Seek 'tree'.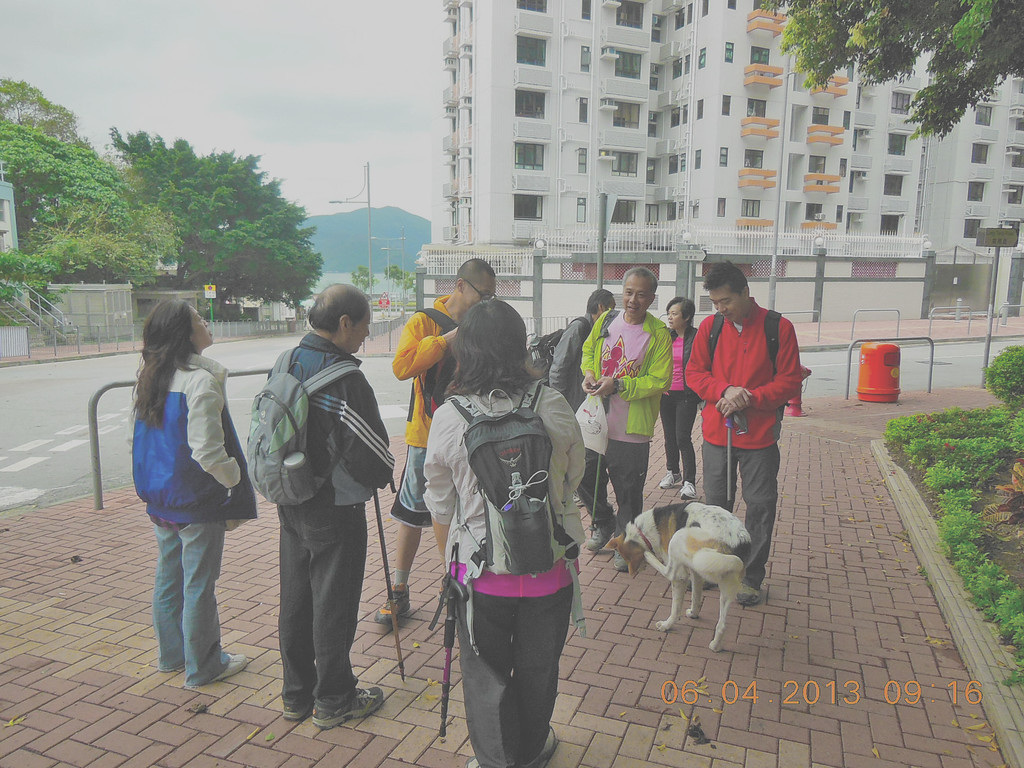
BBox(754, 0, 1023, 138).
